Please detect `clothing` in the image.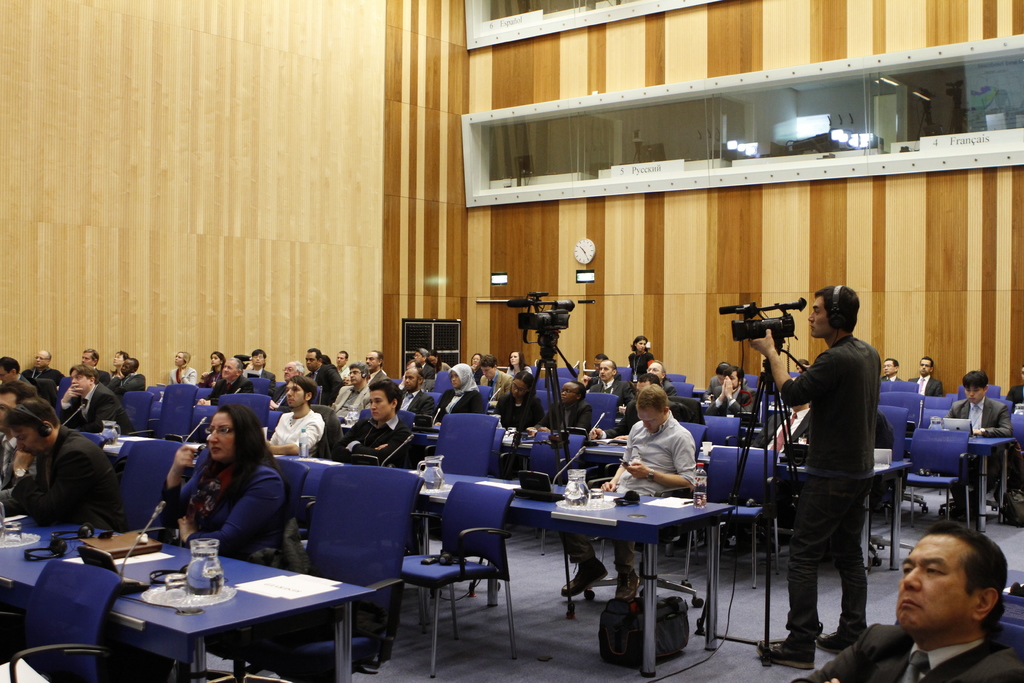
<bbox>791, 620, 1023, 682</bbox>.
